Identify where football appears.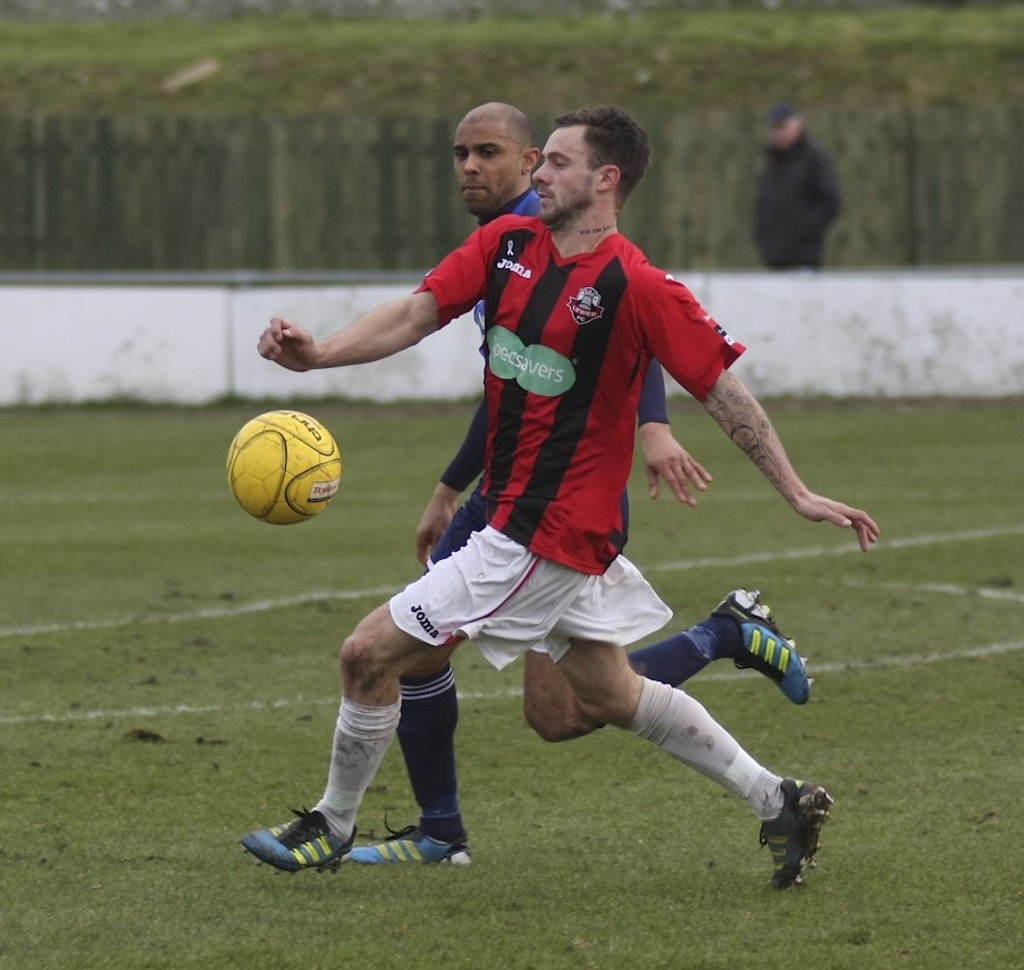
Appears at bbox=(228, 412, 342, 519).
